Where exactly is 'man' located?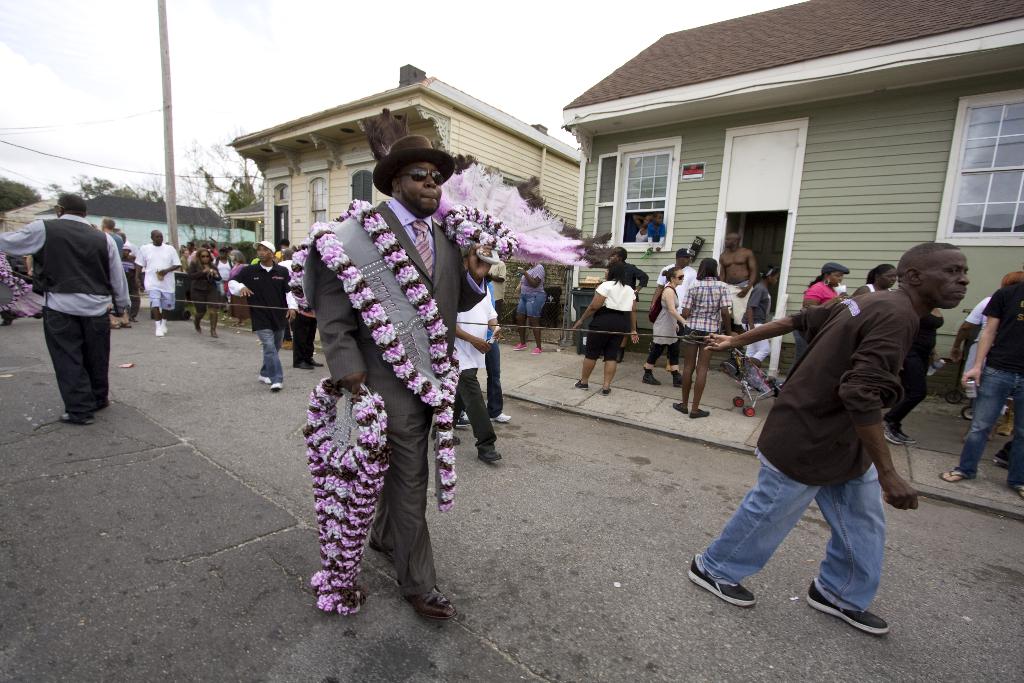
Its bounding box is crop(134, 226, 186, 337).
